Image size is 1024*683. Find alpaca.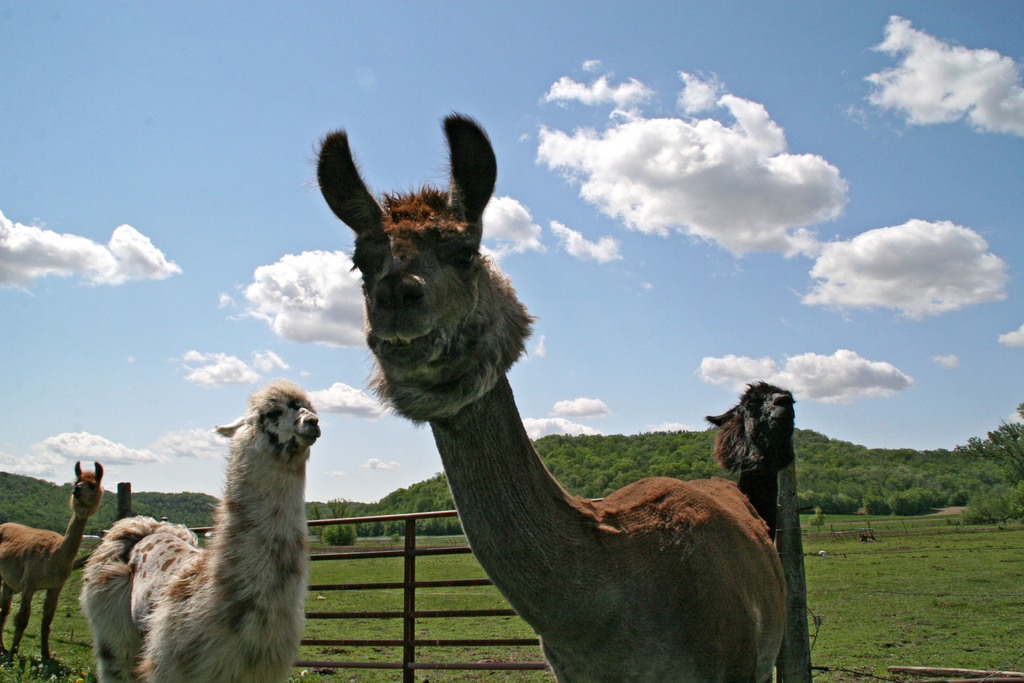
305 109 790 682.
